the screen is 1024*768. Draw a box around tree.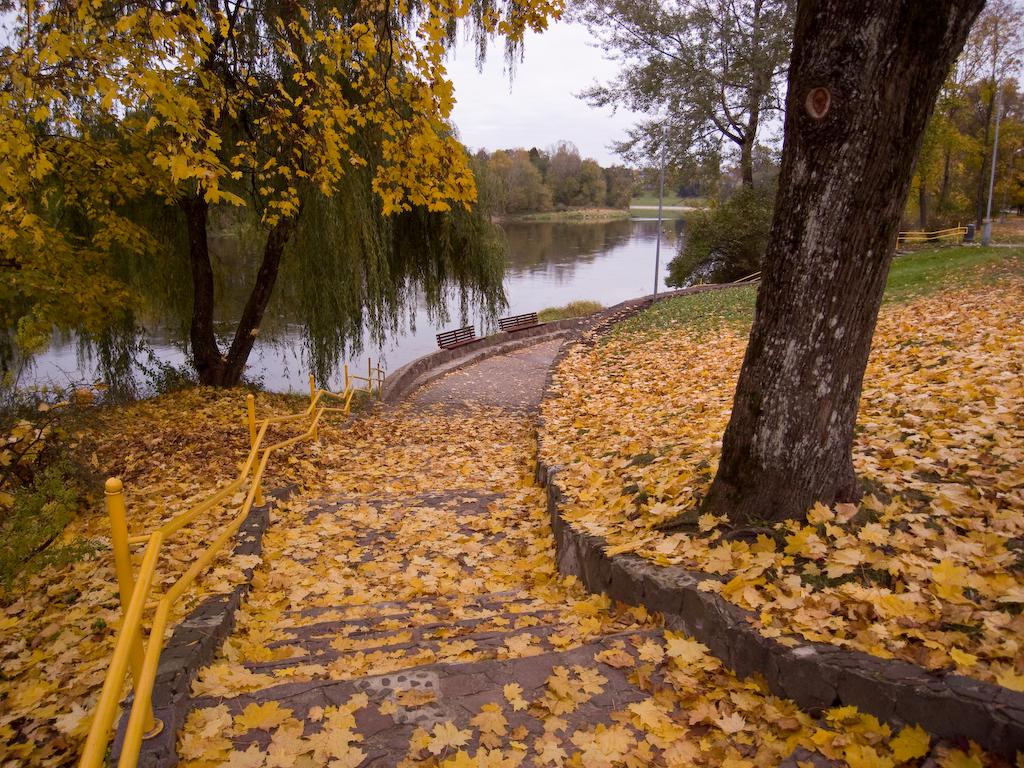
906, 67, 1012, 246.
